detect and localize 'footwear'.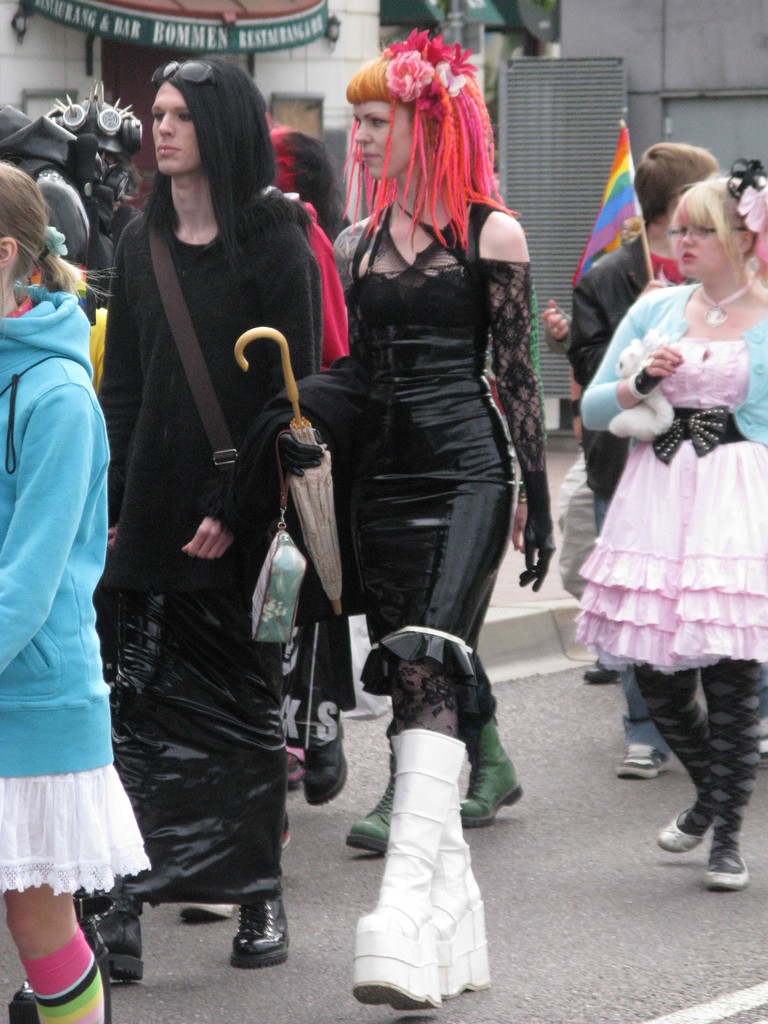
Localized at (left=461, top=719, right=524, bottom=832).
